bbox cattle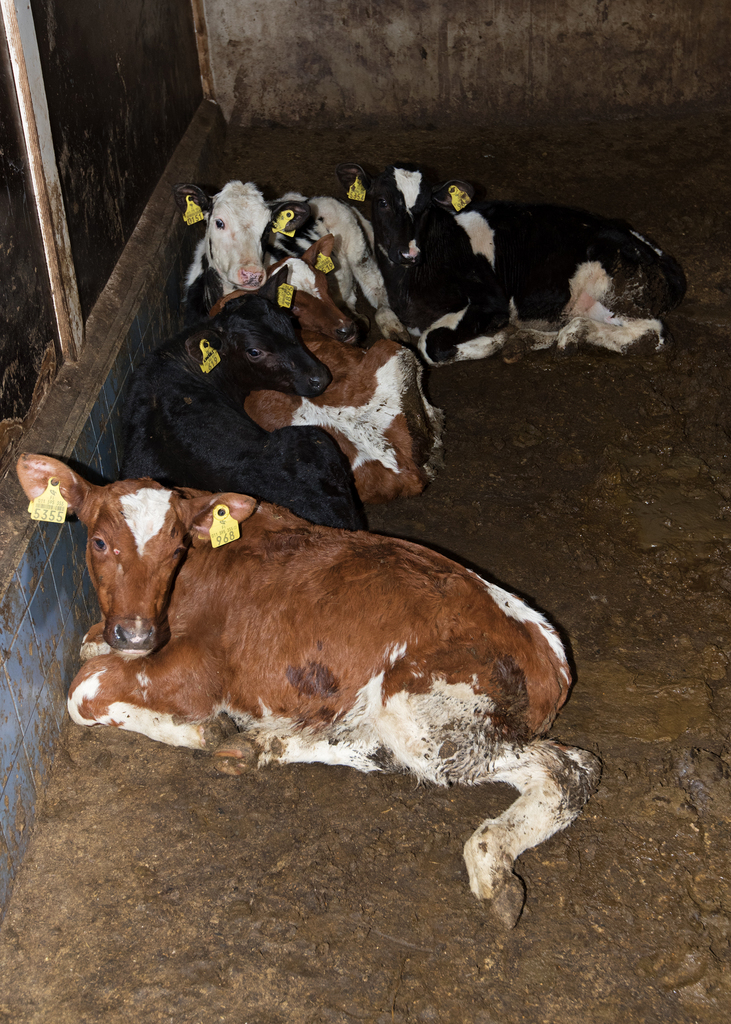
17 475 601 911
